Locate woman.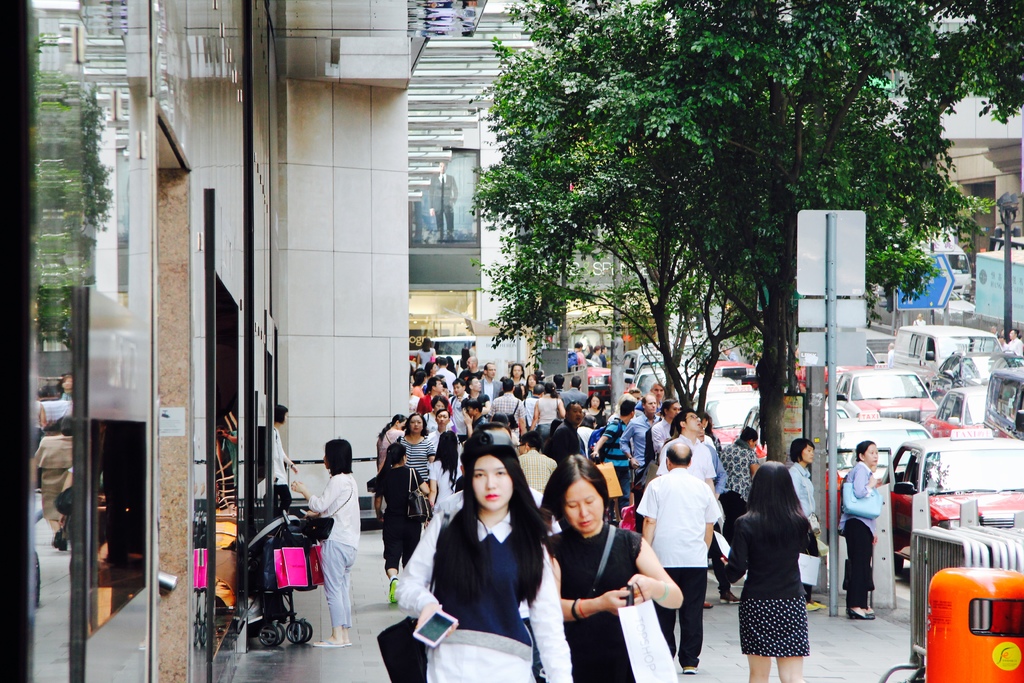
Bounding box: 579/392/612/425.
